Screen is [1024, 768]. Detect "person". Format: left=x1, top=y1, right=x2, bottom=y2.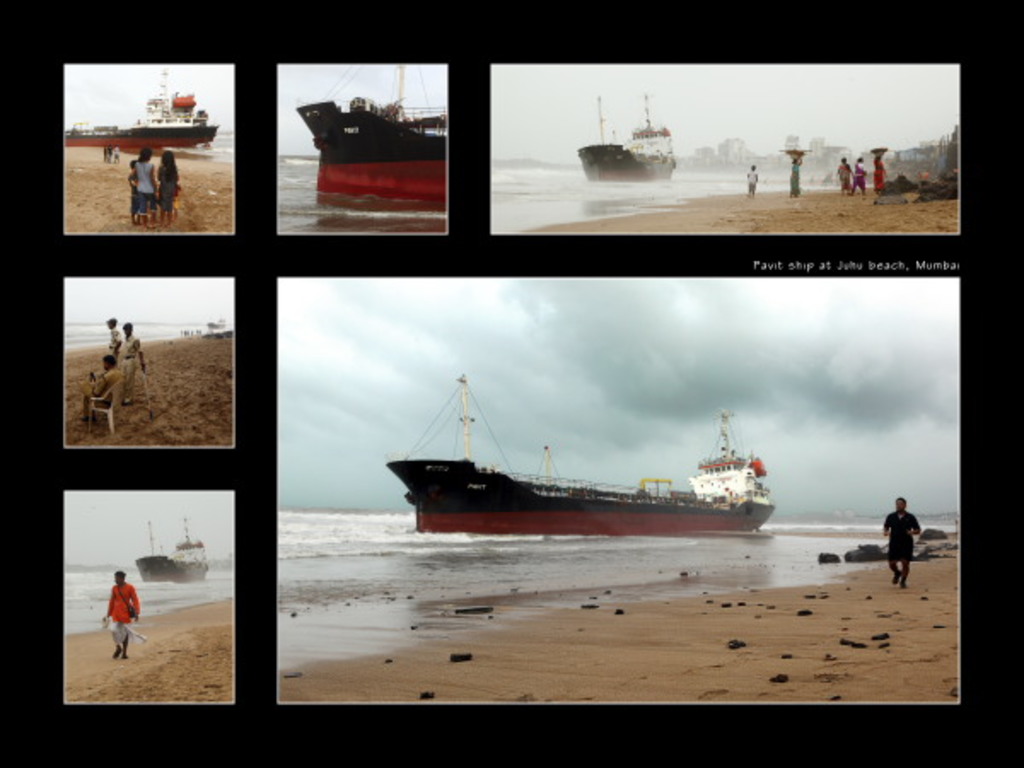
left=113, top=143, right=121, bottom=166.
